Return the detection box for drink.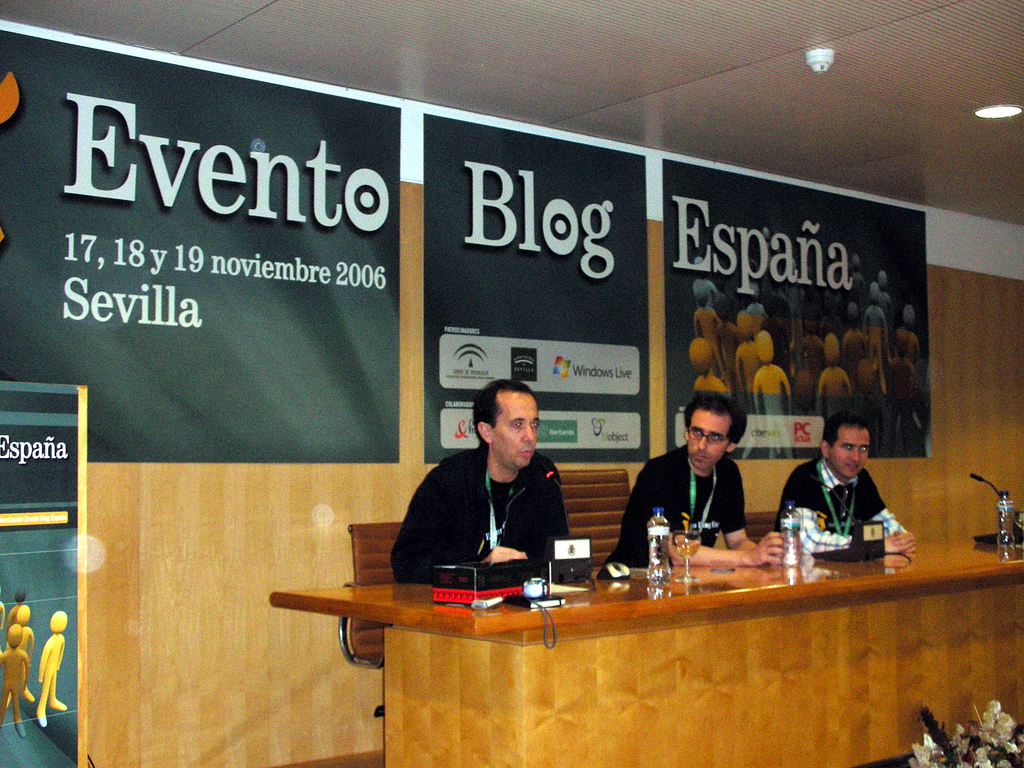
region(669, 535, 696, 554).
